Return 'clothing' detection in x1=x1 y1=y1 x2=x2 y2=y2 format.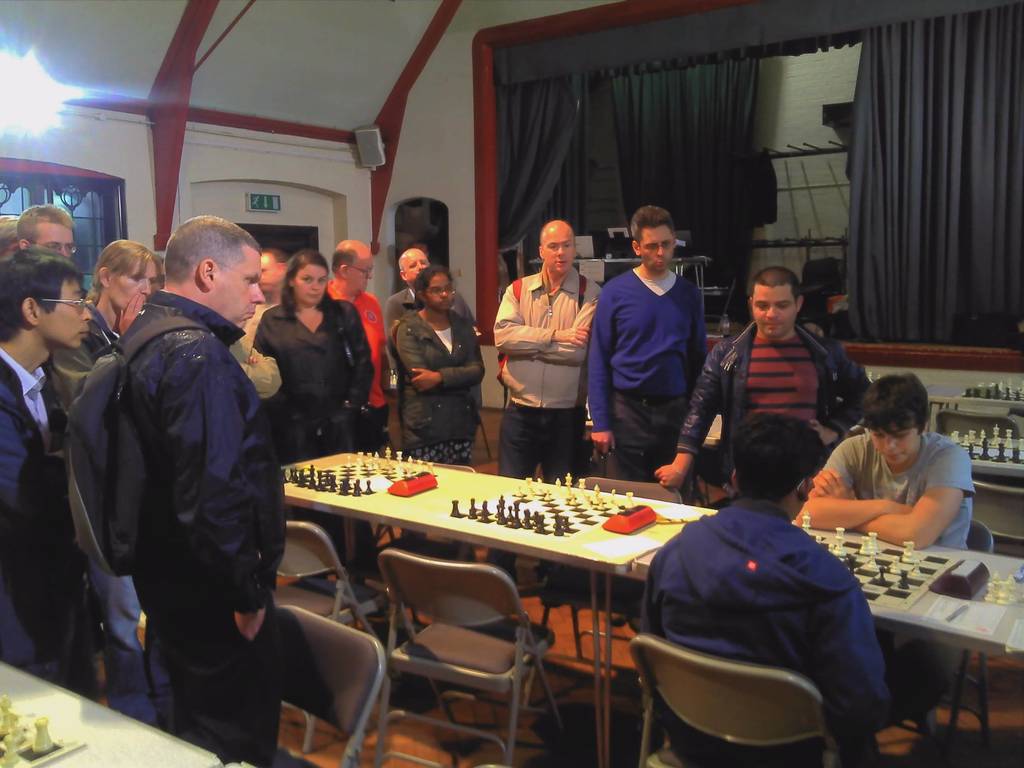
x1=0 y1=342 x2=94 y2=687.
